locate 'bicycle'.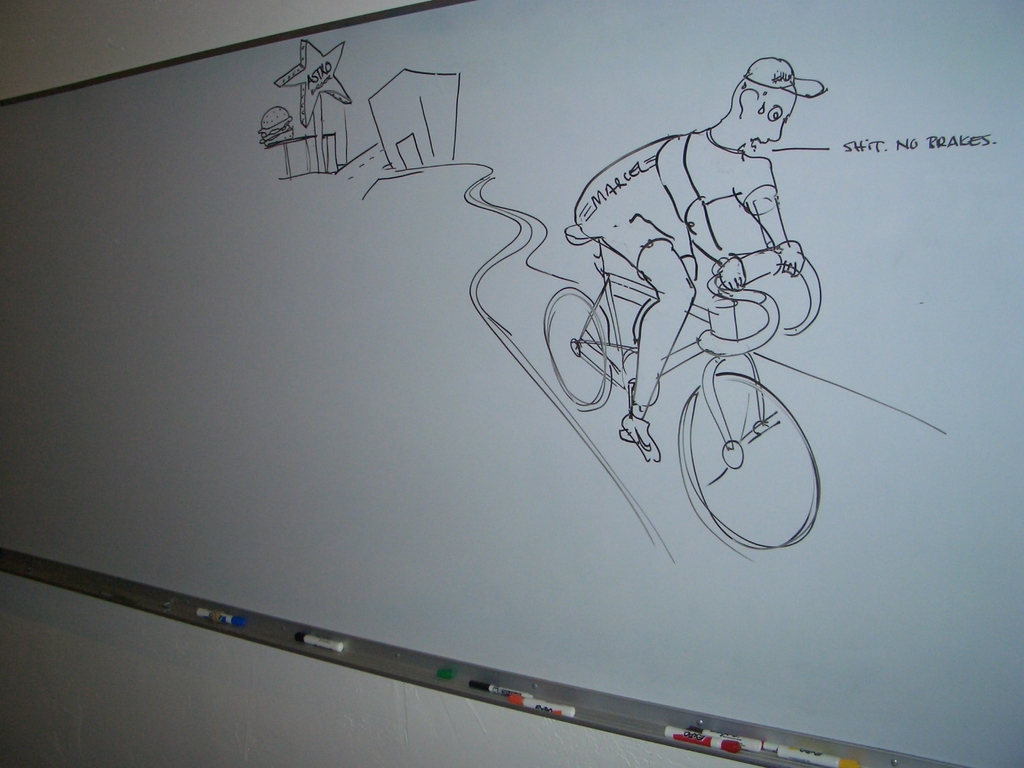
Bounding box: l=542, t=225, r=820, b=551.
